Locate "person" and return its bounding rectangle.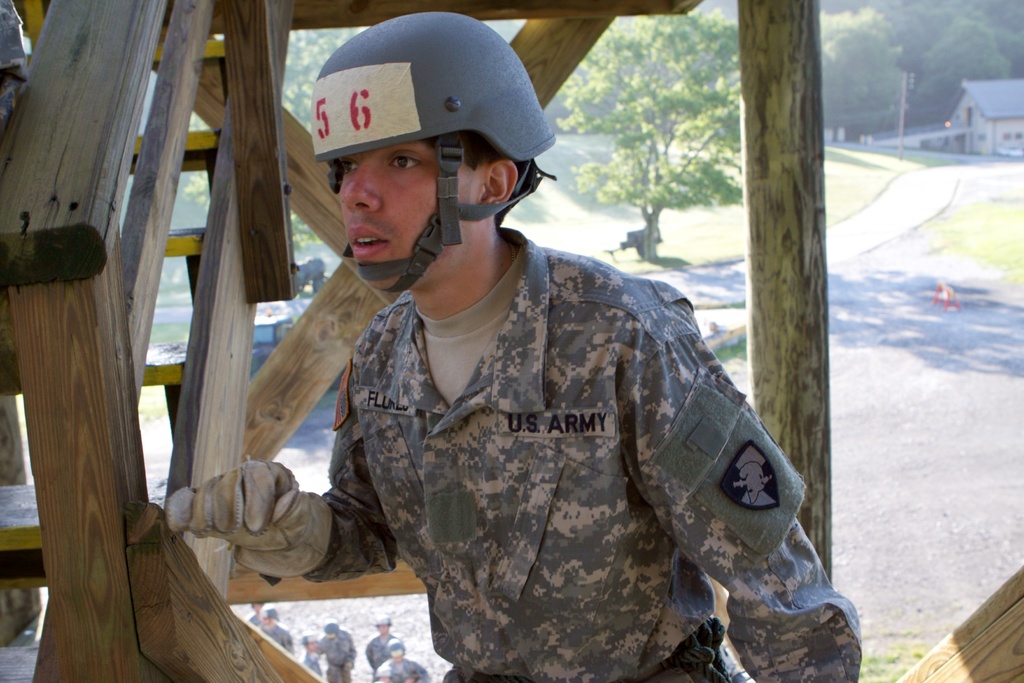
[376,643,423,677].
